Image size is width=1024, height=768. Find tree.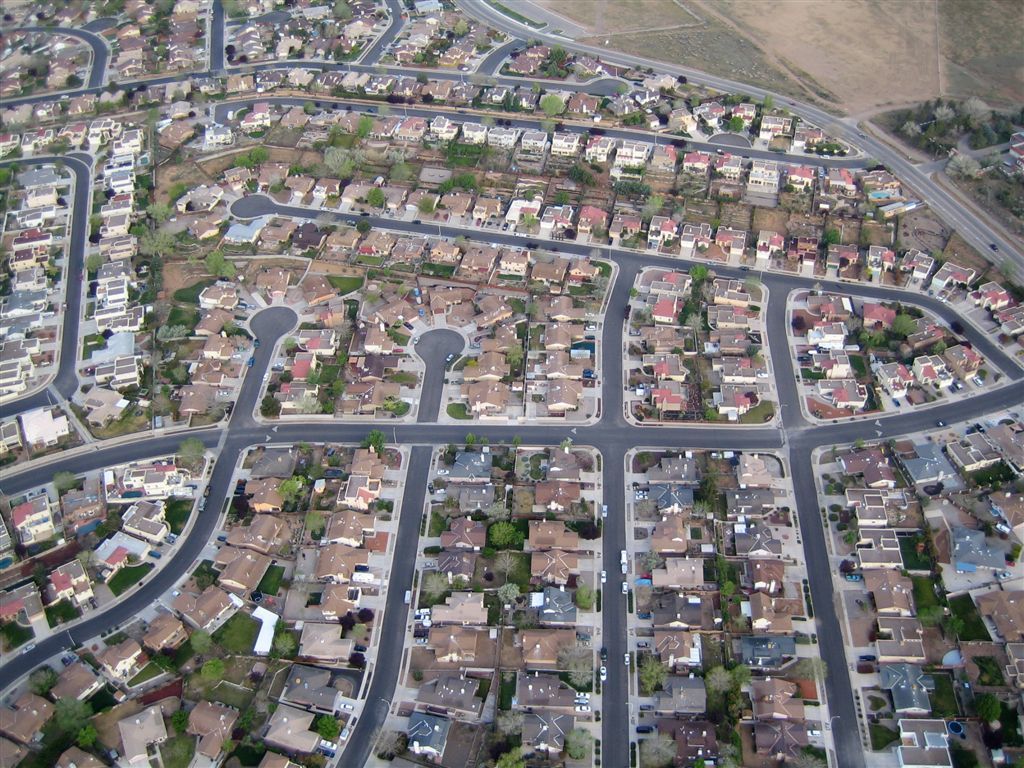
632:655:666:696.
